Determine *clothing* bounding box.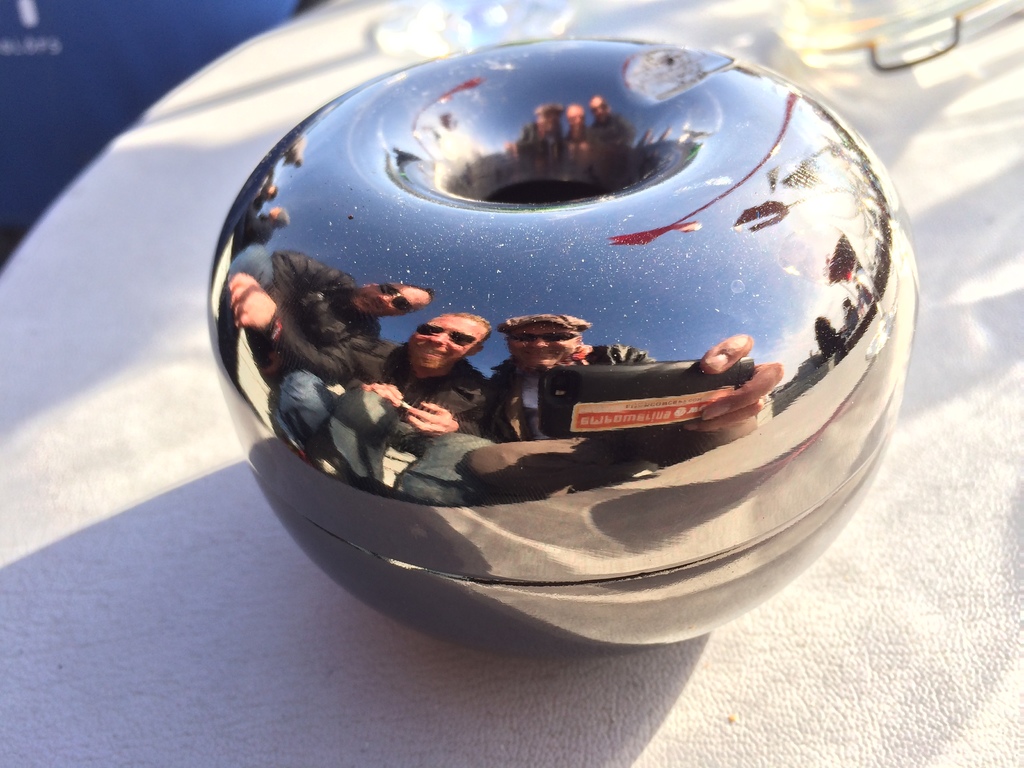
Determined: box=[214, 246, 377, 385].
